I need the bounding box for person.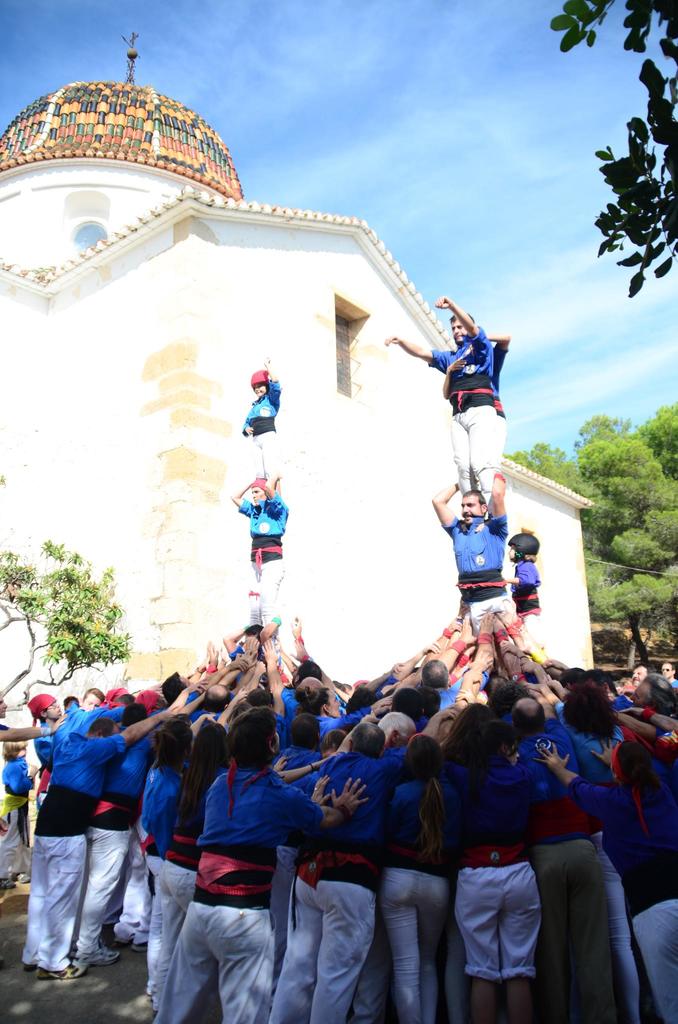
Here it is: bbox=[235, 453, 298, 588].
